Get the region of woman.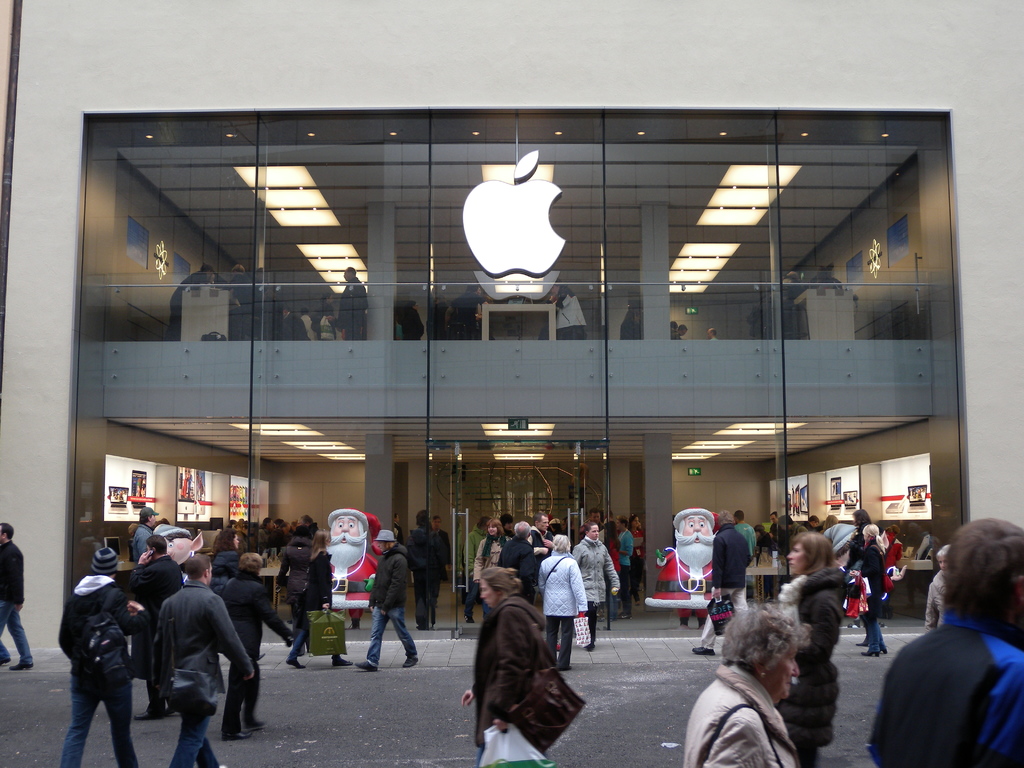
627:513:652:609.
